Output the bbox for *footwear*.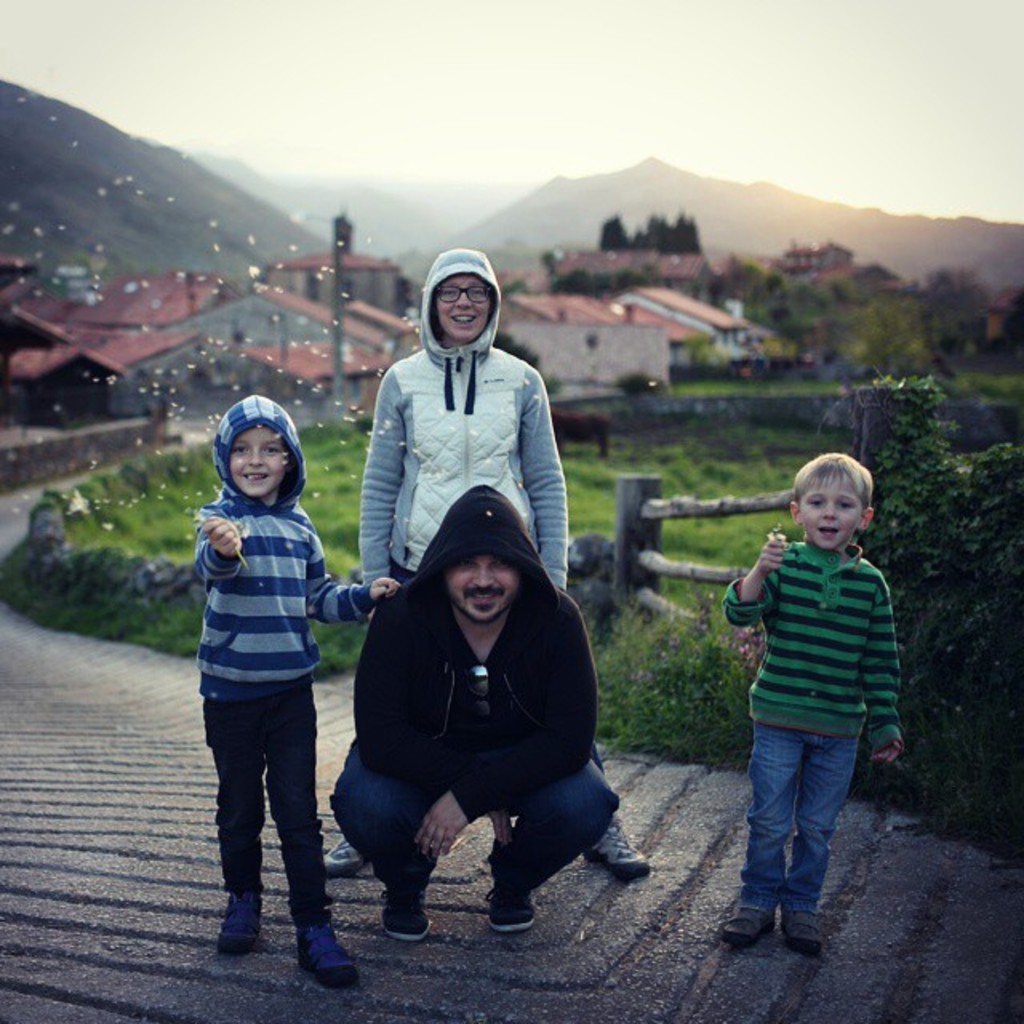
x1=779, y1=909, x2=829, y2=950.
